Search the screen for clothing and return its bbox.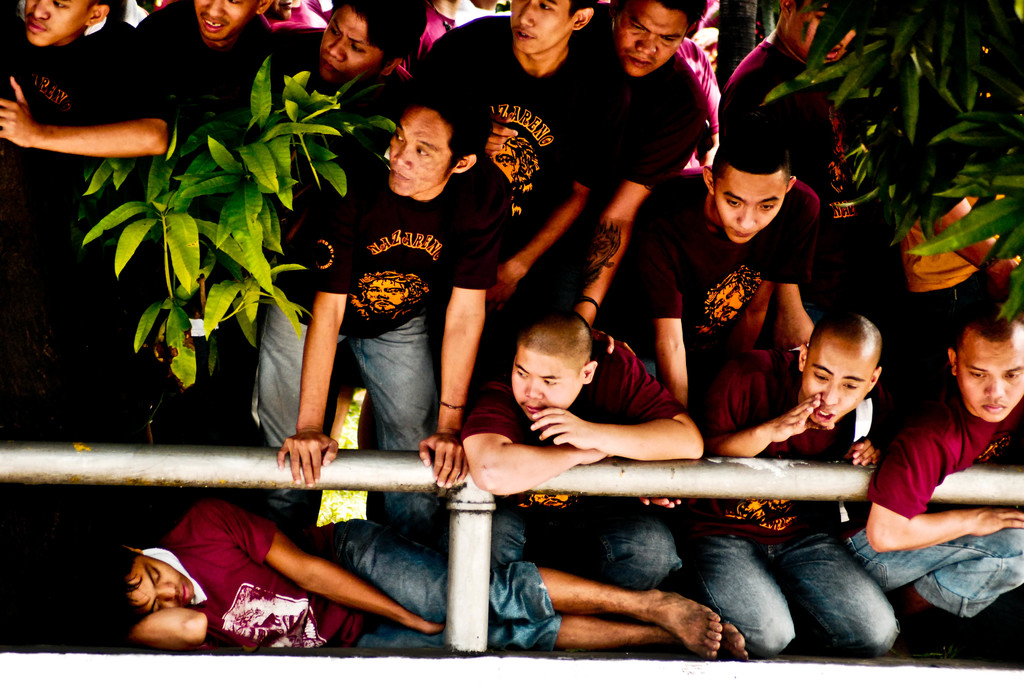
Found: crop(871, 521, 1020, 613).
